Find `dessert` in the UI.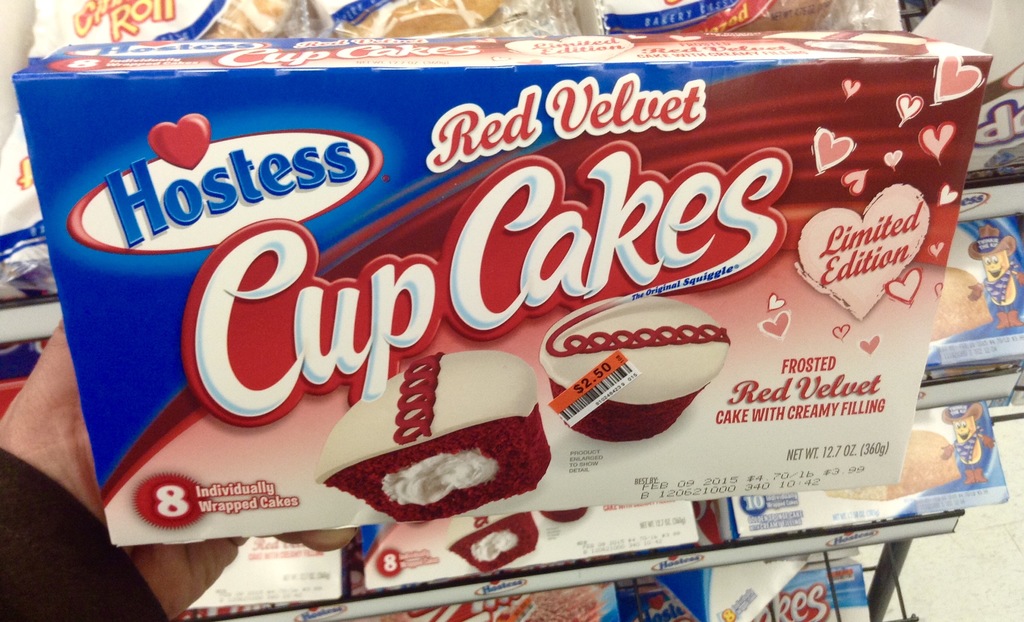
UI element at select_region(0, 39, 1023, 594).
